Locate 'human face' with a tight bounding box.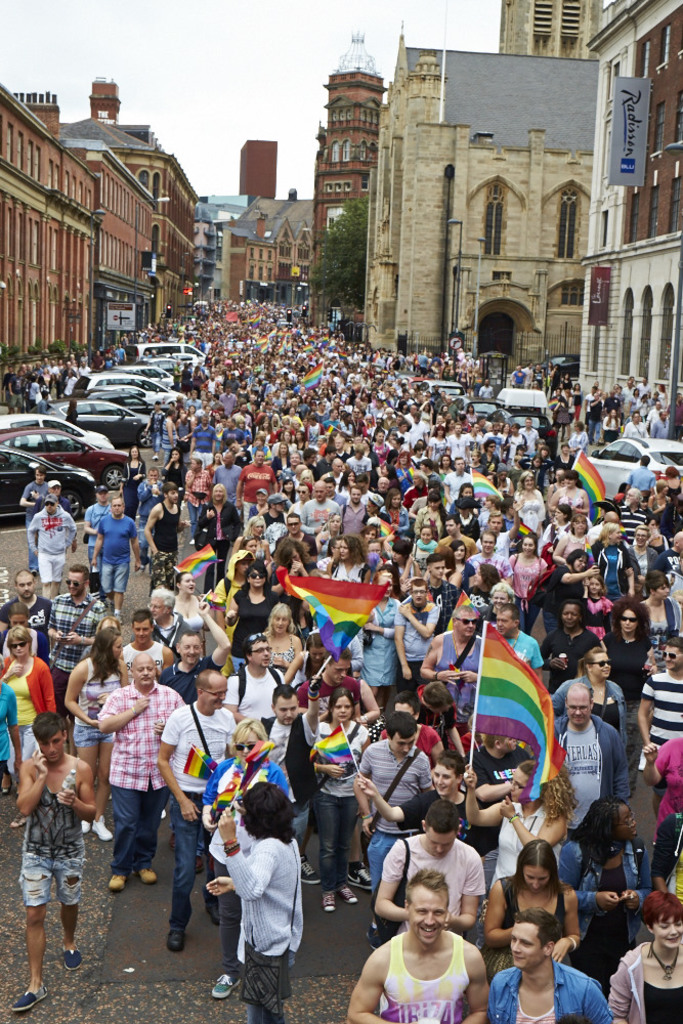
locate(47, 504, 56, 512).
